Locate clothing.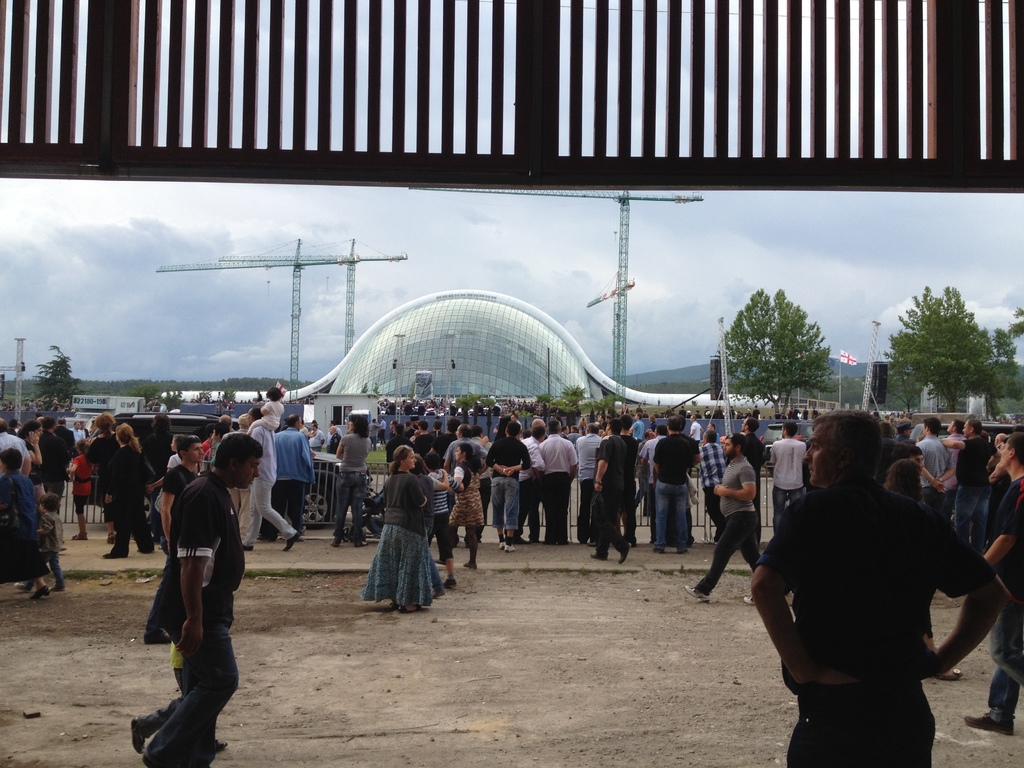
Bounding box: 334:431:371:543.
